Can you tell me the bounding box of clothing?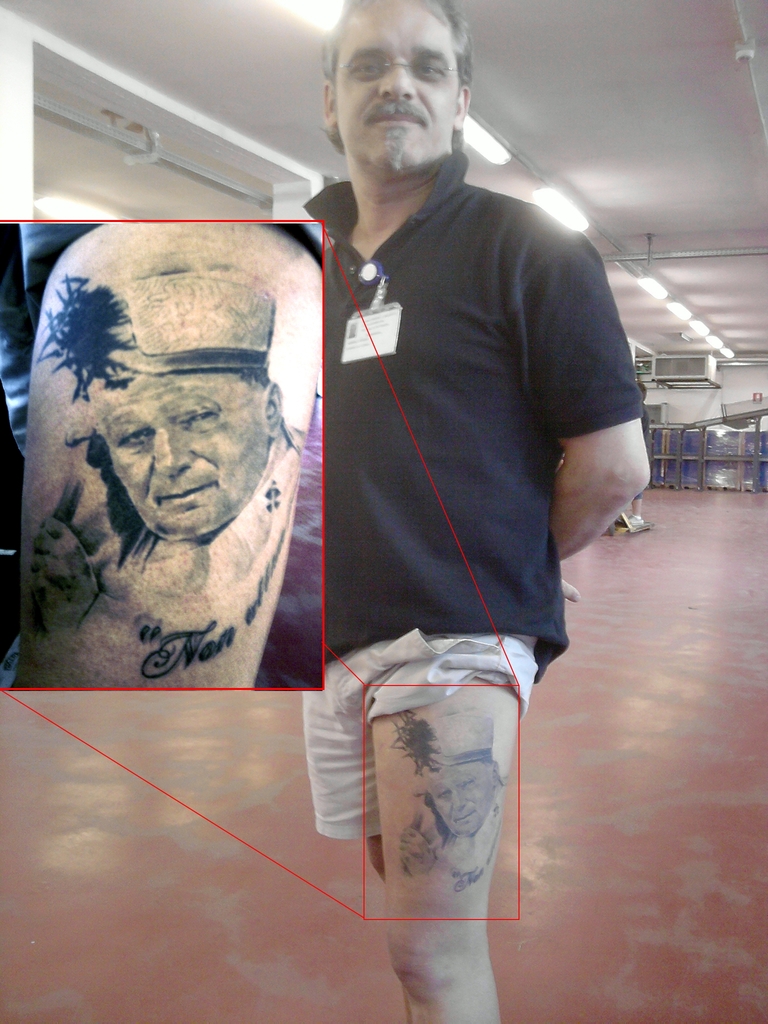
4,431,317,692.
